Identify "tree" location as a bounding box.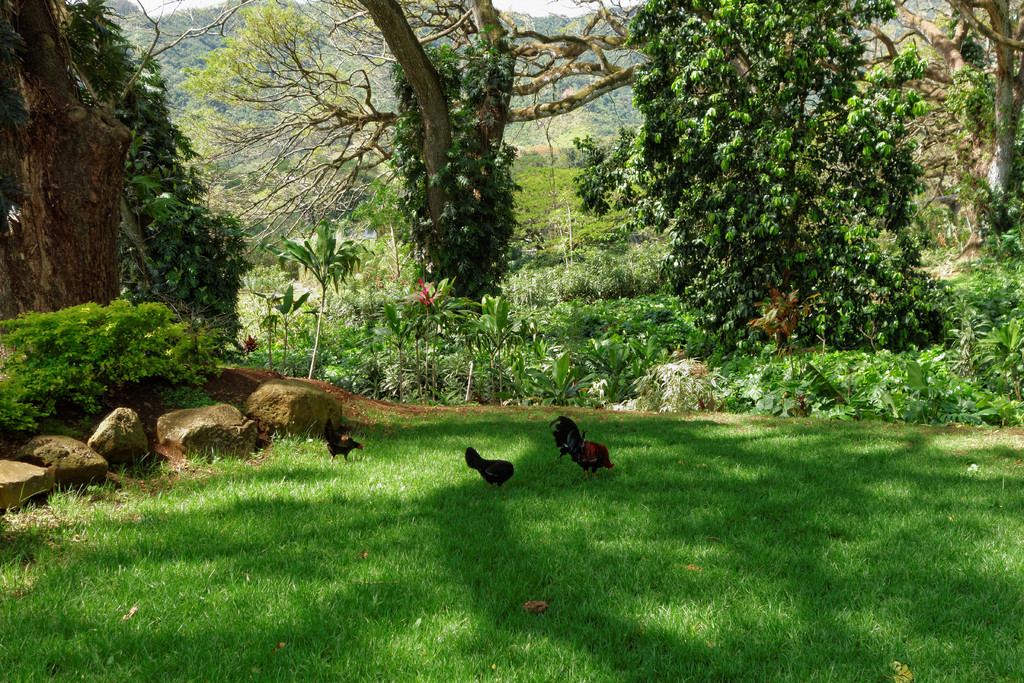
[left=0, top=0, right=141, bottom=315].
